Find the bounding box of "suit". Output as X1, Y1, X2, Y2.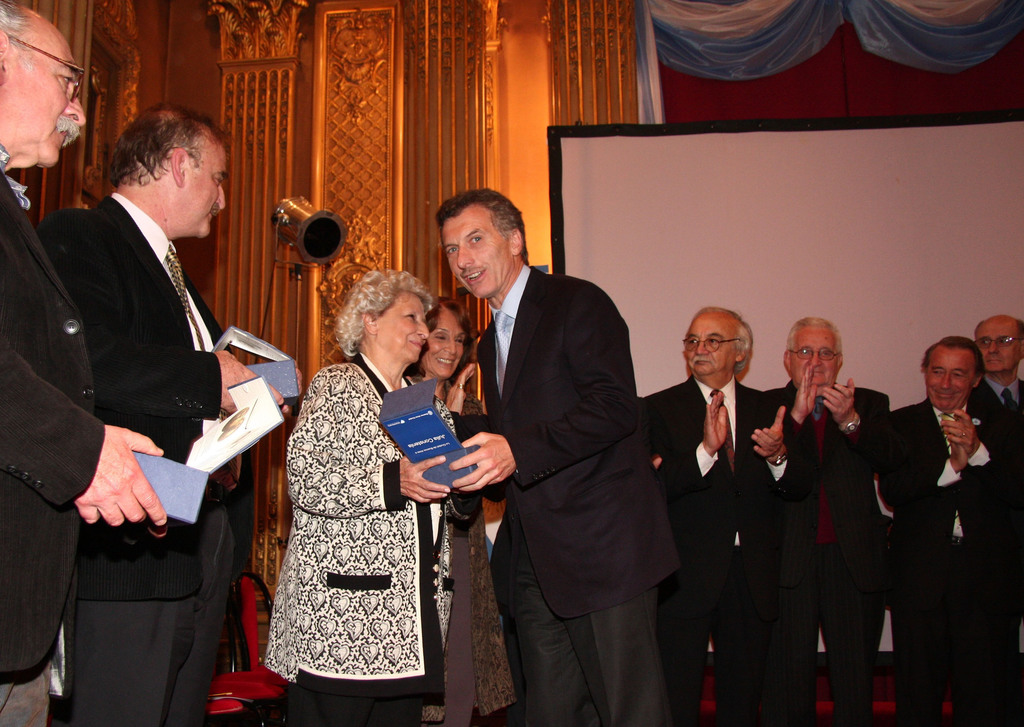
0, 133, 98, 726.
